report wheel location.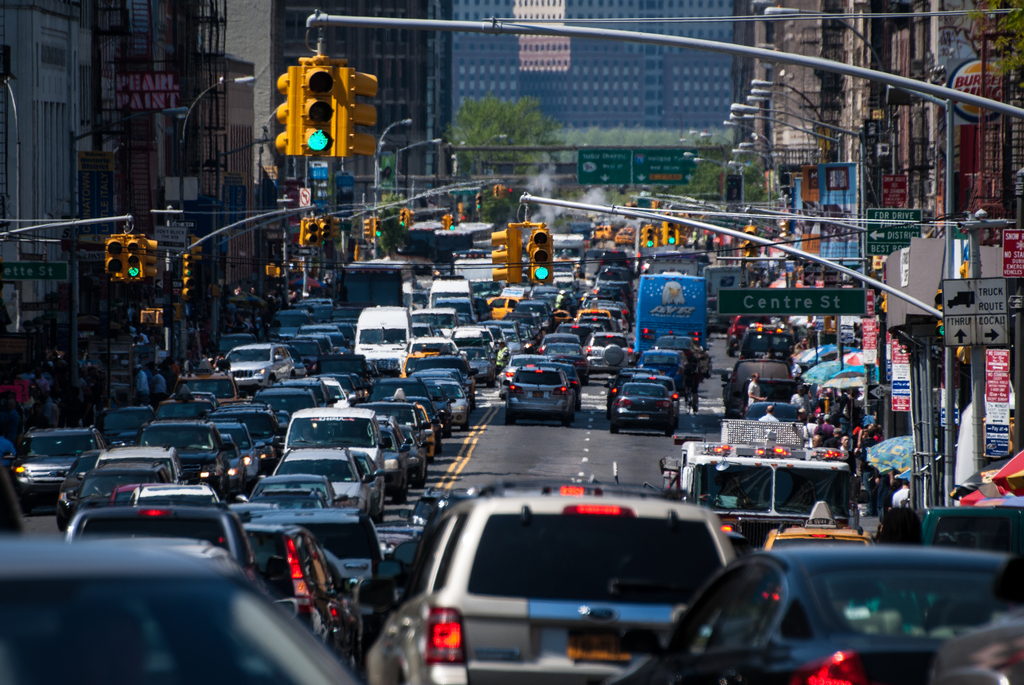
Report: [566,417,574,427].
